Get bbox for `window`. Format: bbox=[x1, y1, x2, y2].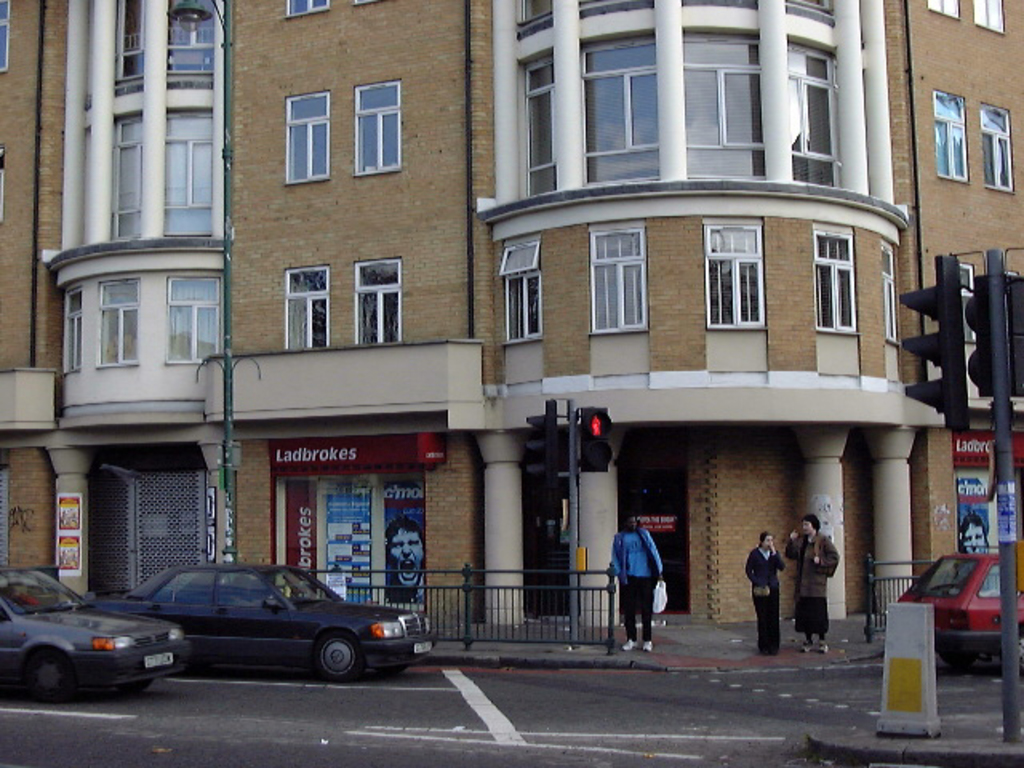
bbox=[787, 46, 838, 182].
